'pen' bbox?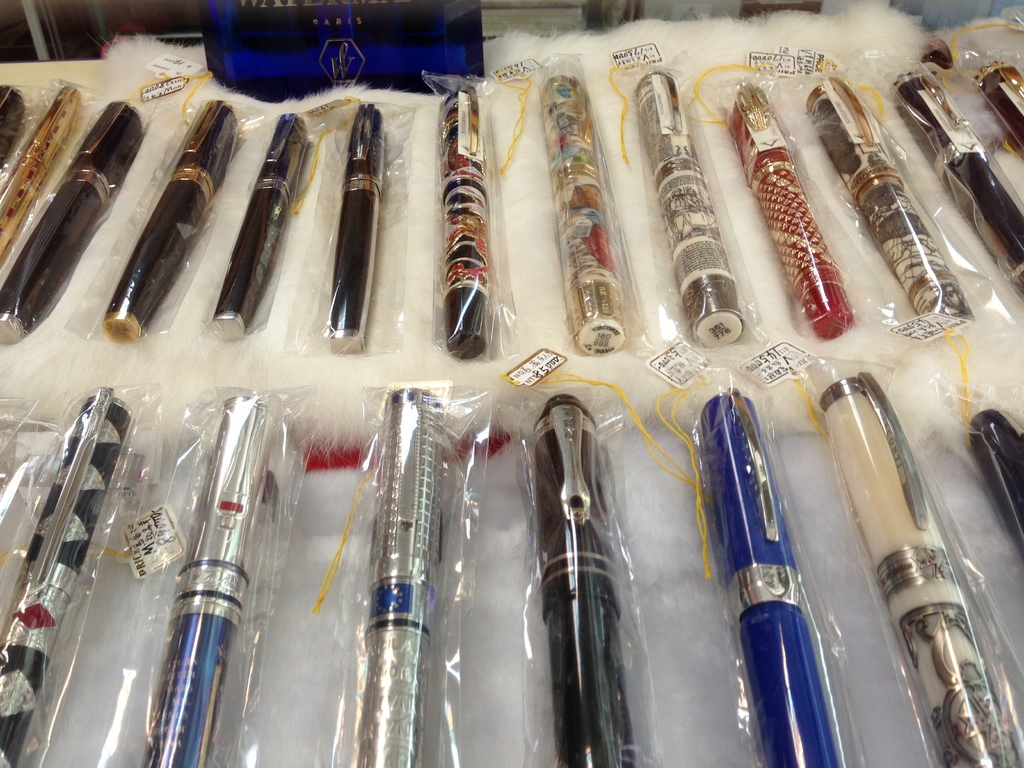
[x1=204, y1=108, x2=304, y2=340]
